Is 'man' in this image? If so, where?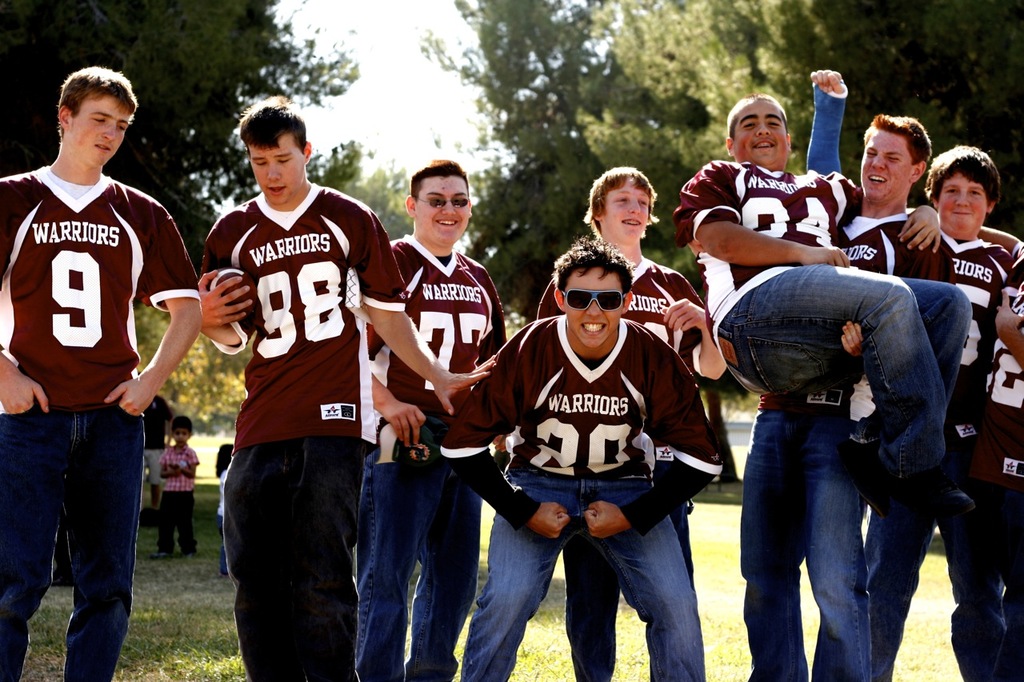
Yes, at {"left": 673, "top": 93, "right": 970, "bottom": 514}.
